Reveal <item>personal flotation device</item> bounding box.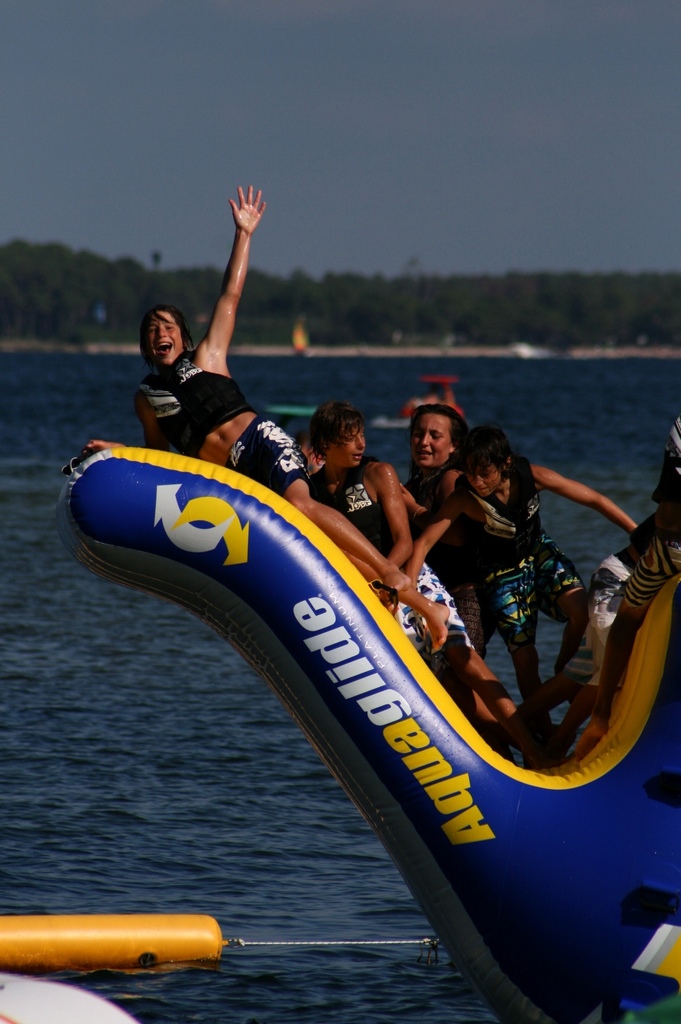
Revealed: 449/450/548/570.
